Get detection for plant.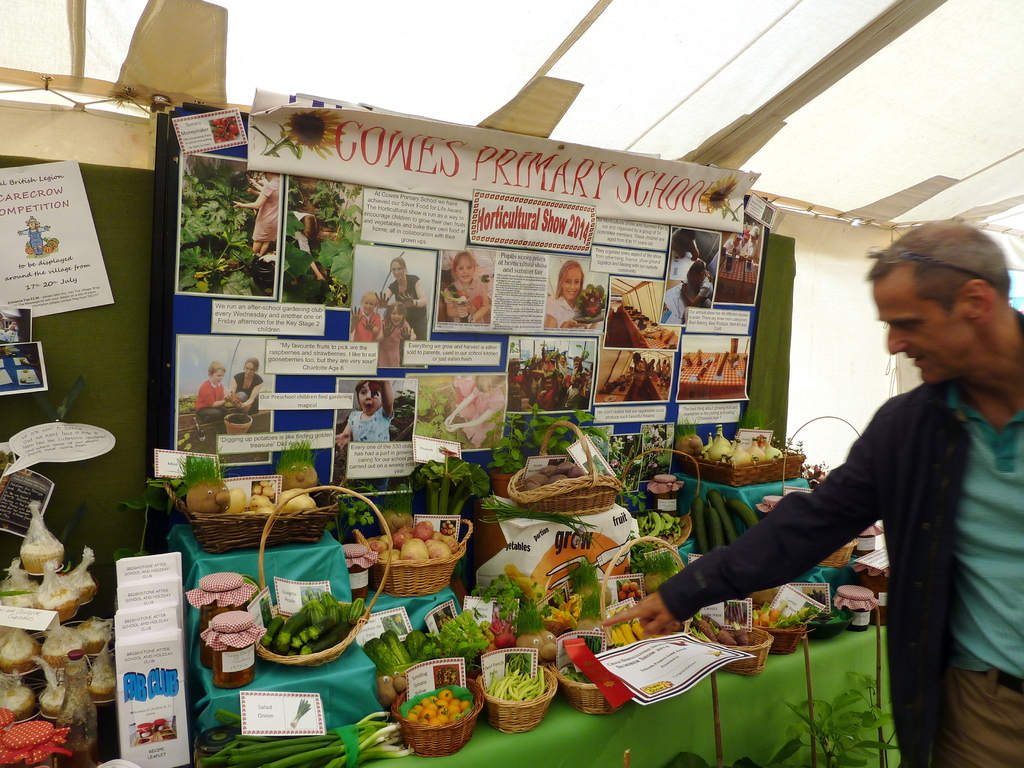
Detection: x1=803 y1=457 x2=827 y2=483.
